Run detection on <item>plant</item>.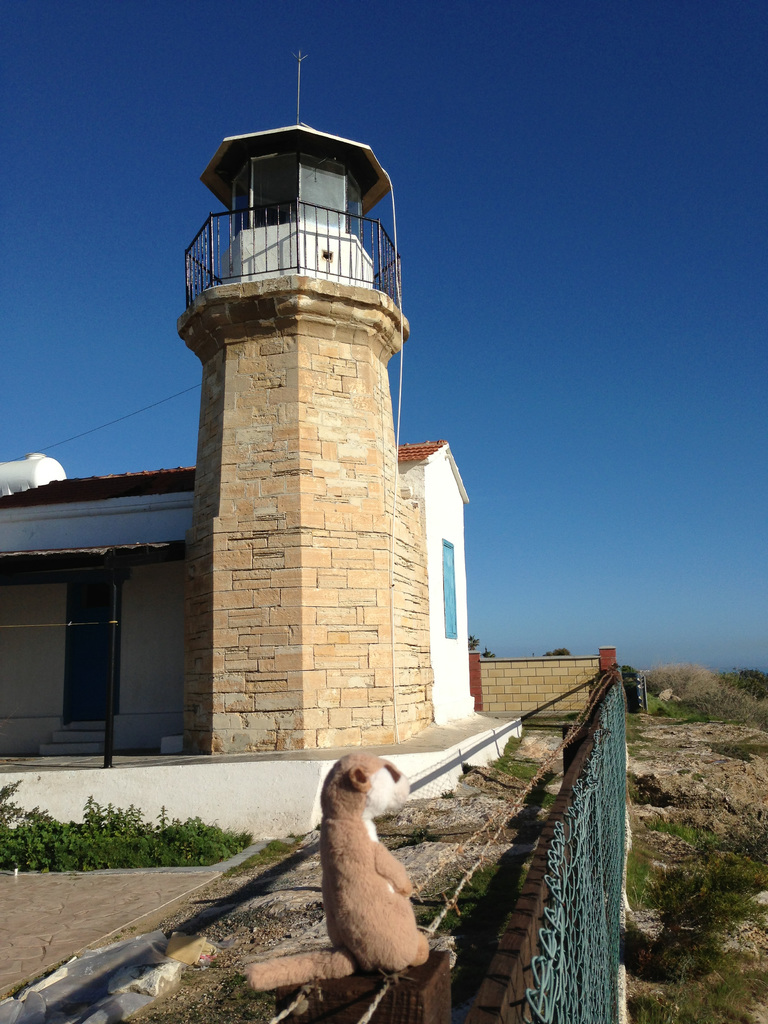
Result: BBox(495, 731, 525, 754).
